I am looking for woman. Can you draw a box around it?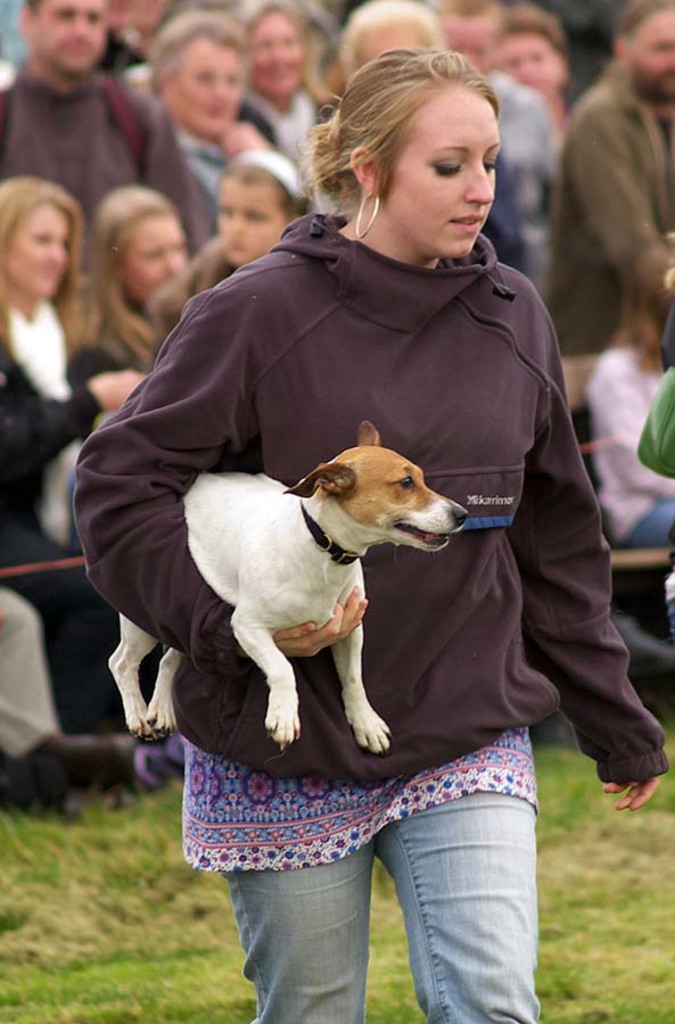
Sure, the bounding box is region(488, 0, 576, 134).
